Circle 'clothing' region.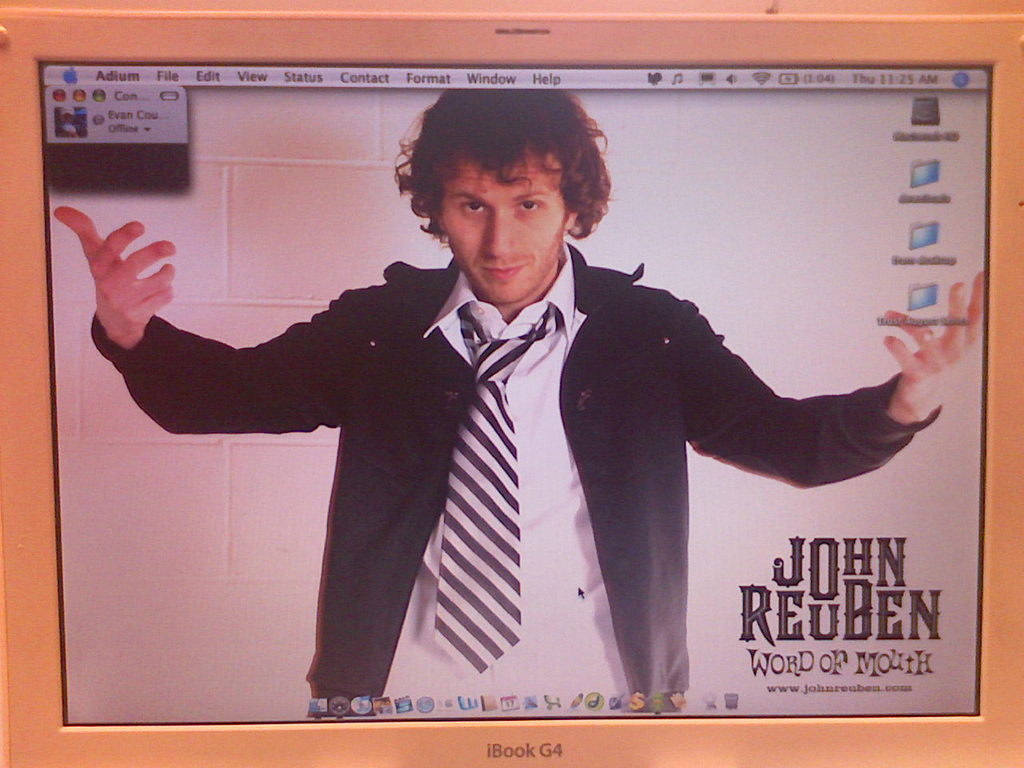
Region: left=88, top=243, right=938, bottom=707.
